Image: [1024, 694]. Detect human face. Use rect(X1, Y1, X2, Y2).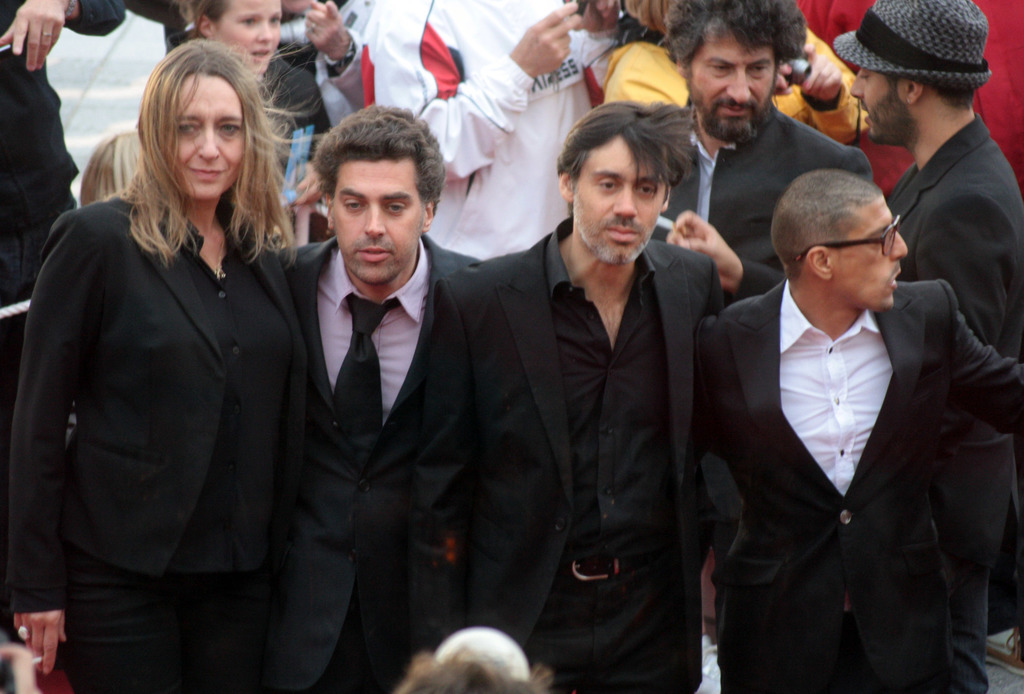
rect(687, 38, 776, 135).
